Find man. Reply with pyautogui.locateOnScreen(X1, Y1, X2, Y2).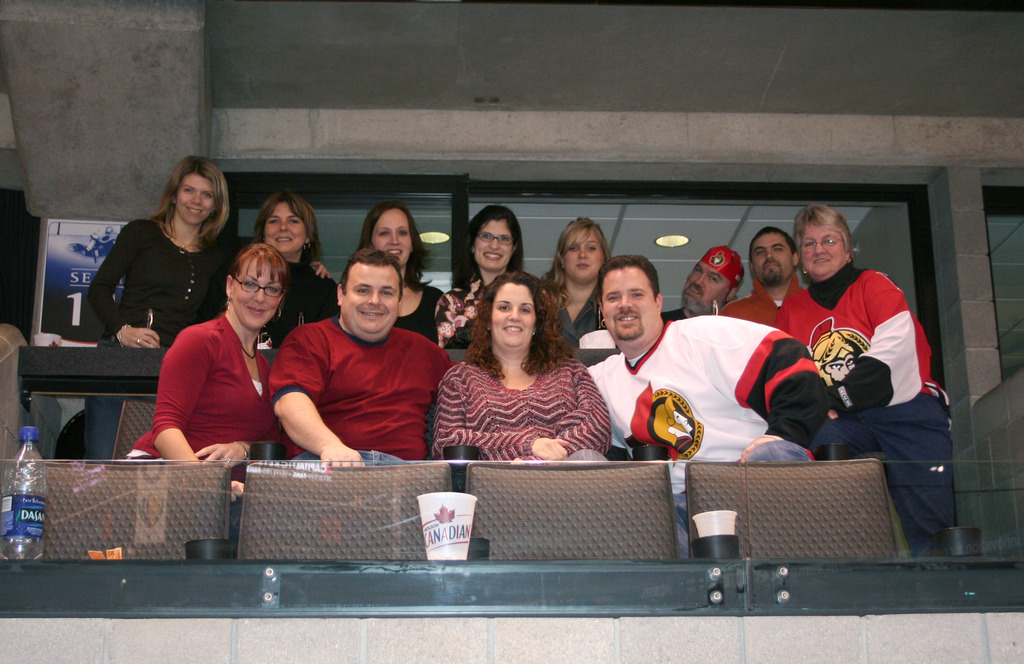
pyautogui.locateOnScreen(578, 253, 831, 463).
